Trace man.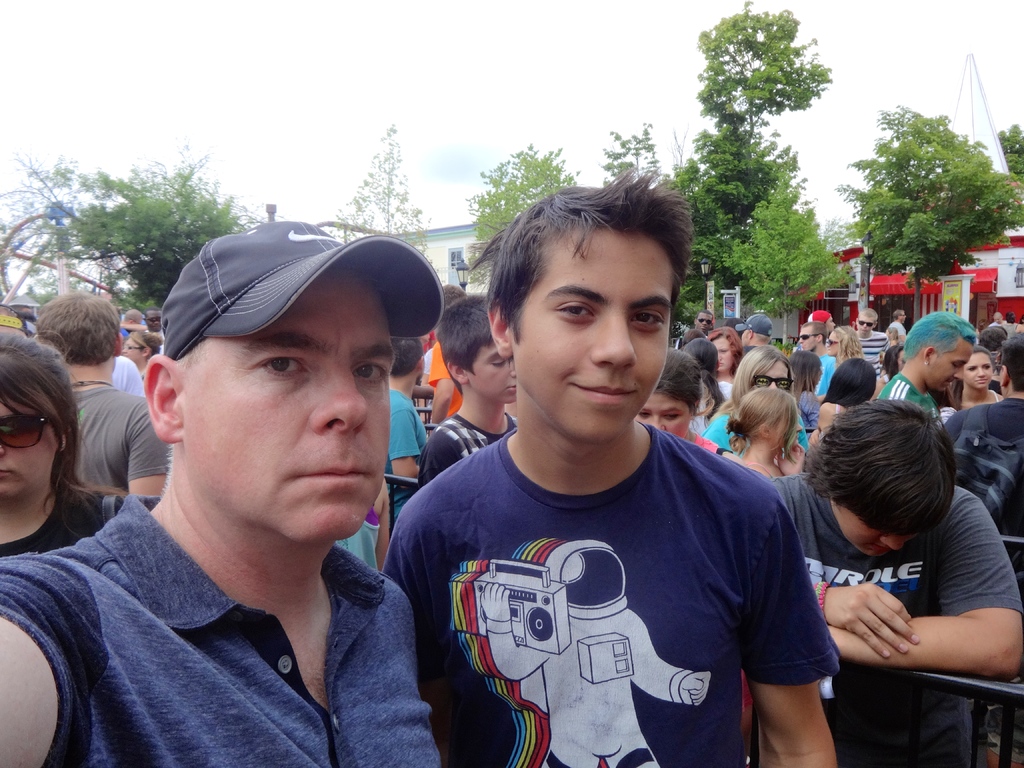
Traced to locate(876, 303, 980, 424).
